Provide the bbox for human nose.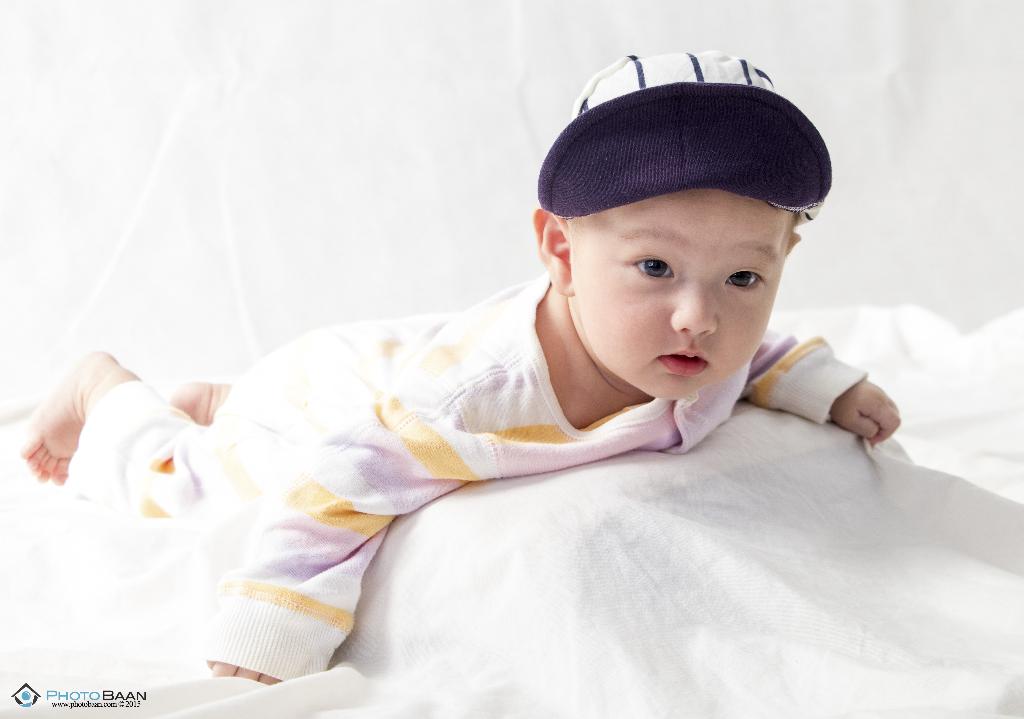
[left=671, top=282, right=718, bottom=337].
